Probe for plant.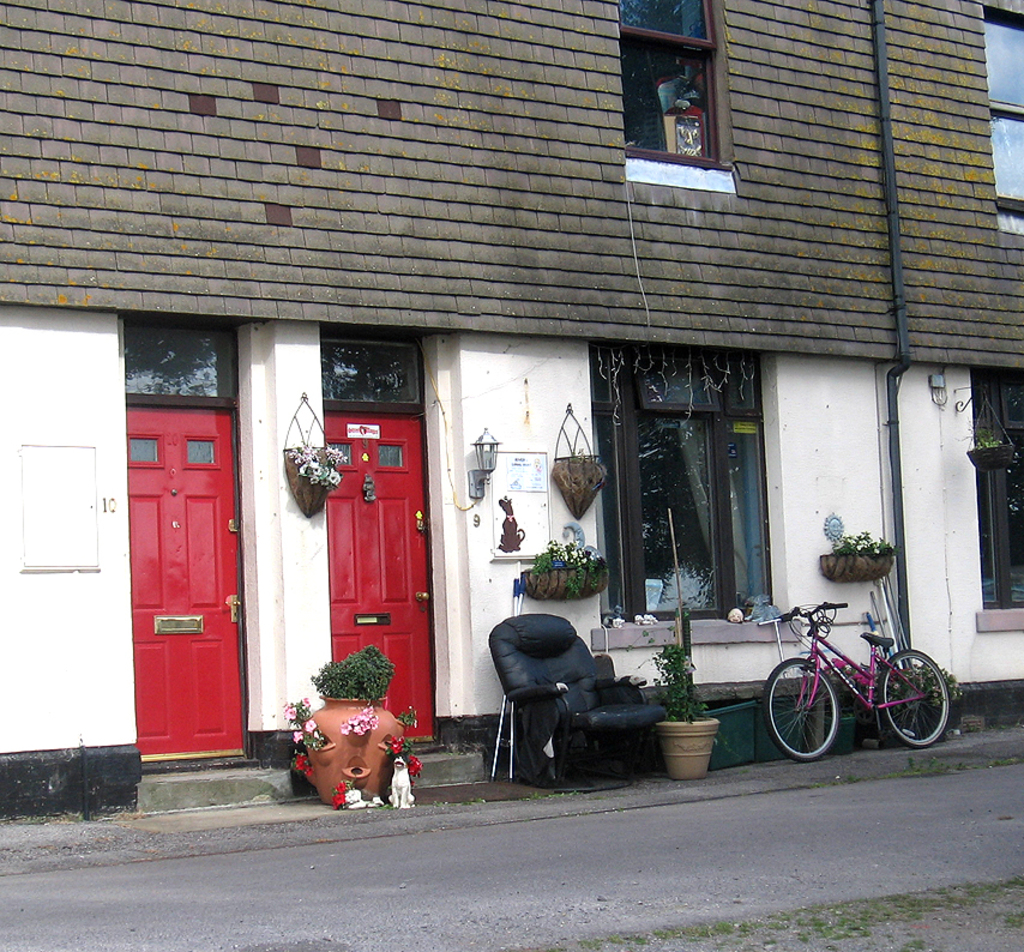
Probe result: 910:639:968:727.
